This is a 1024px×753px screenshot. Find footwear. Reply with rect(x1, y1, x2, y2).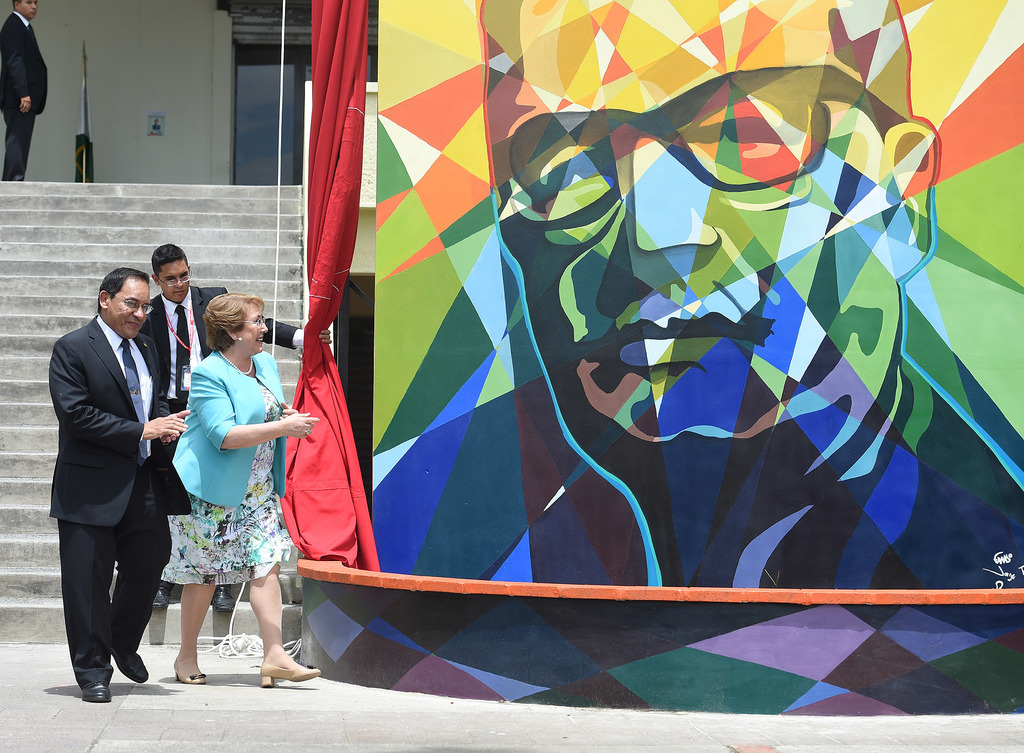
rect(175, 653, 206, 686).
